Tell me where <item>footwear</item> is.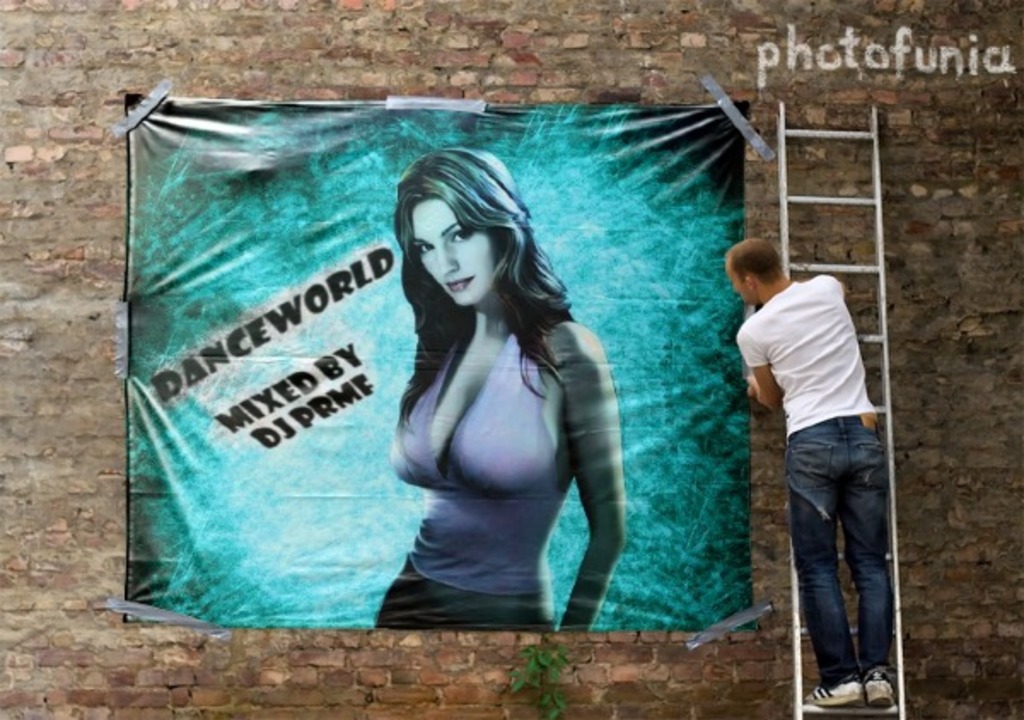
<item>footwear</item> is at 797 676 862 711.
